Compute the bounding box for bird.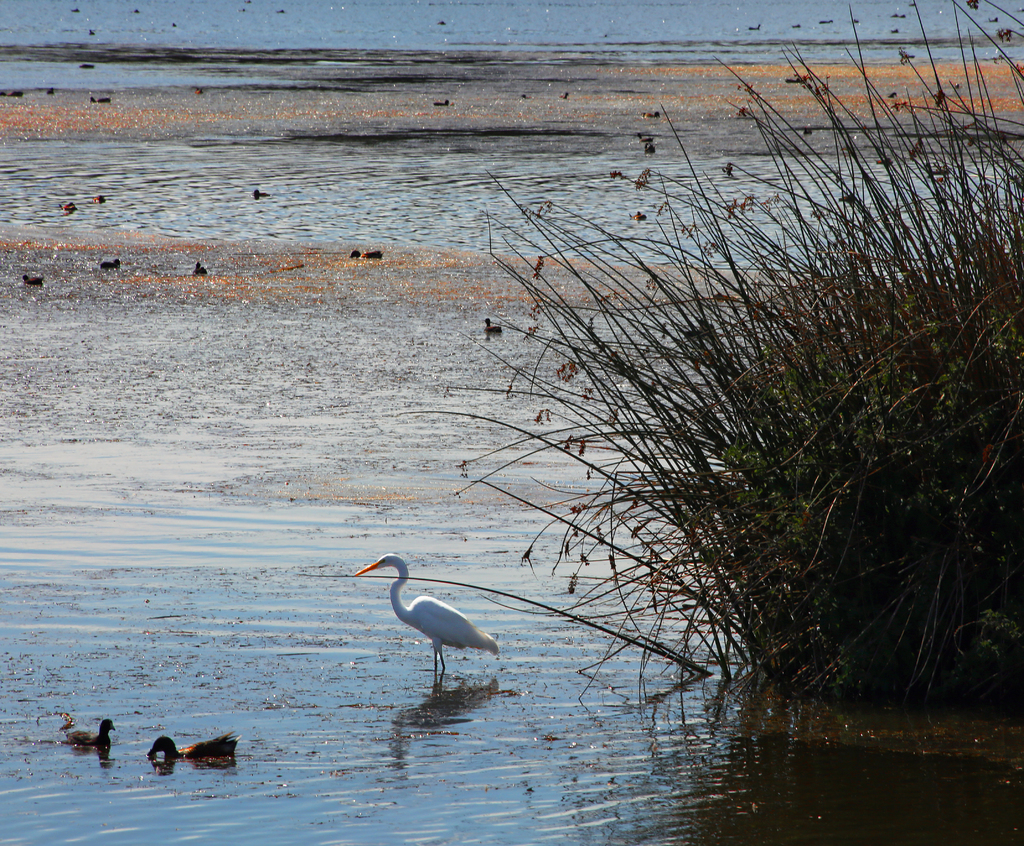
left=192, top=259, right=206, bottom=276.
